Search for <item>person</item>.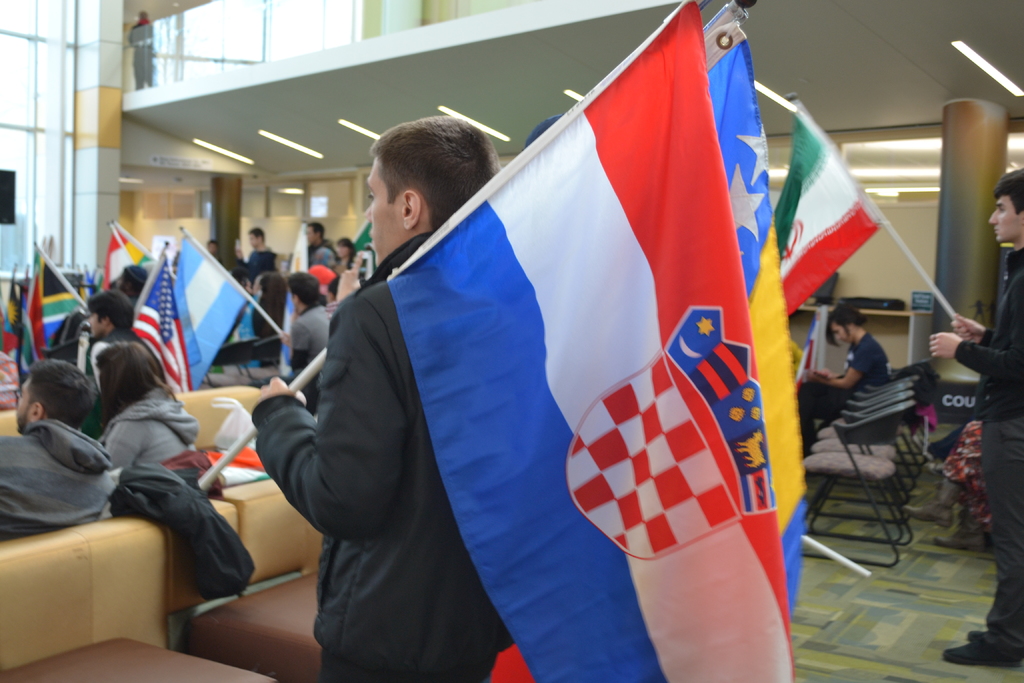
Found at x1=795 y1=304 x2=885 y2=452.
